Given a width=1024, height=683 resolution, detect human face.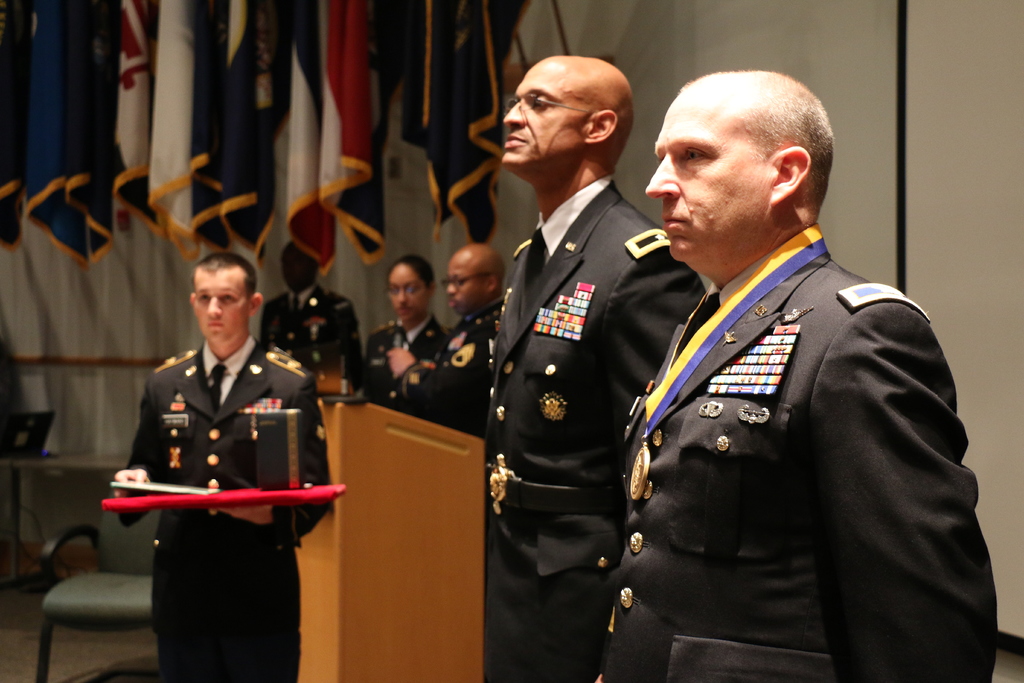
pyautogui.locateOnScreen(639, 92, 779, 265).
